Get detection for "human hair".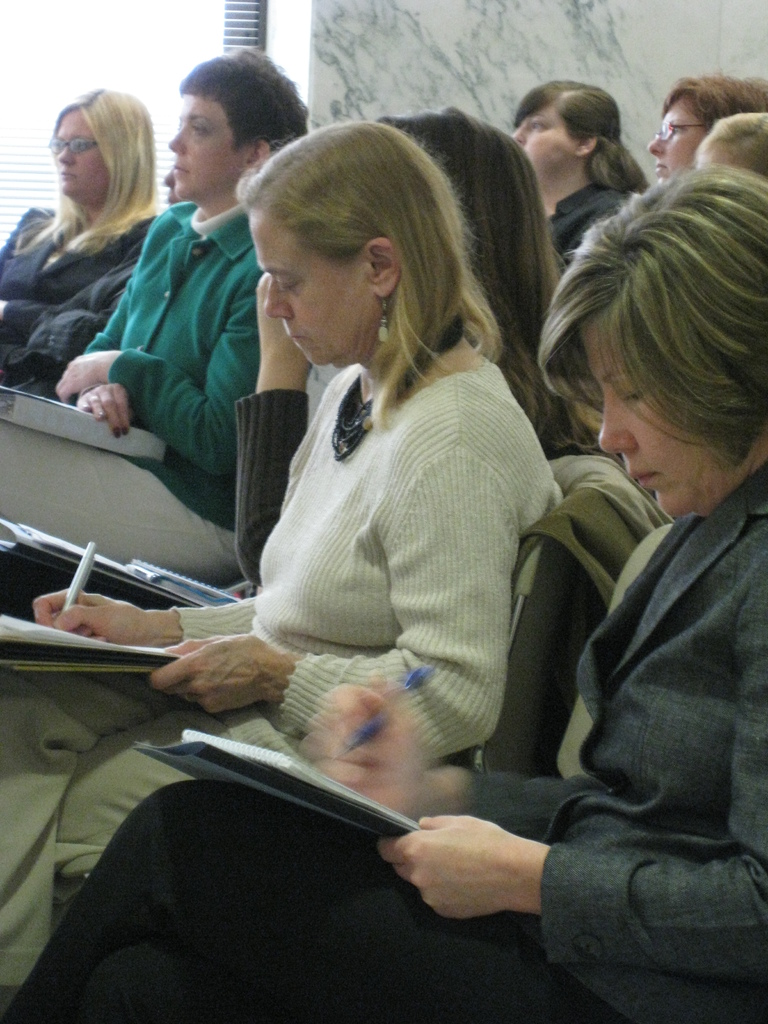
Detection: [left=661, top=69, right=767, bottom=131].
